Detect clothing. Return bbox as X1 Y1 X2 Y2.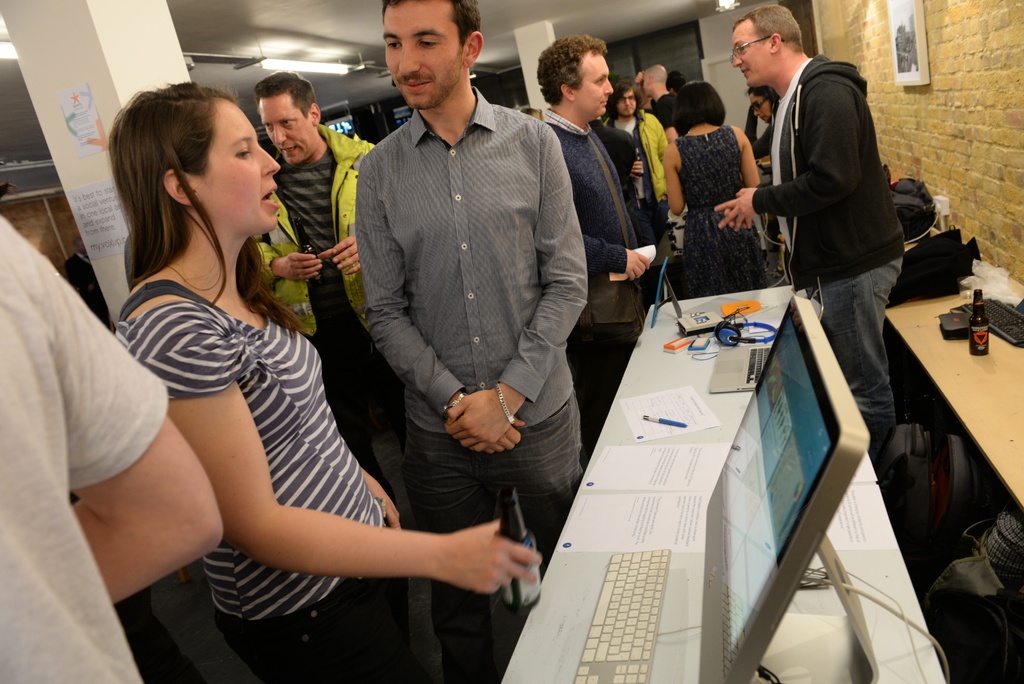
252 123 401 526.
